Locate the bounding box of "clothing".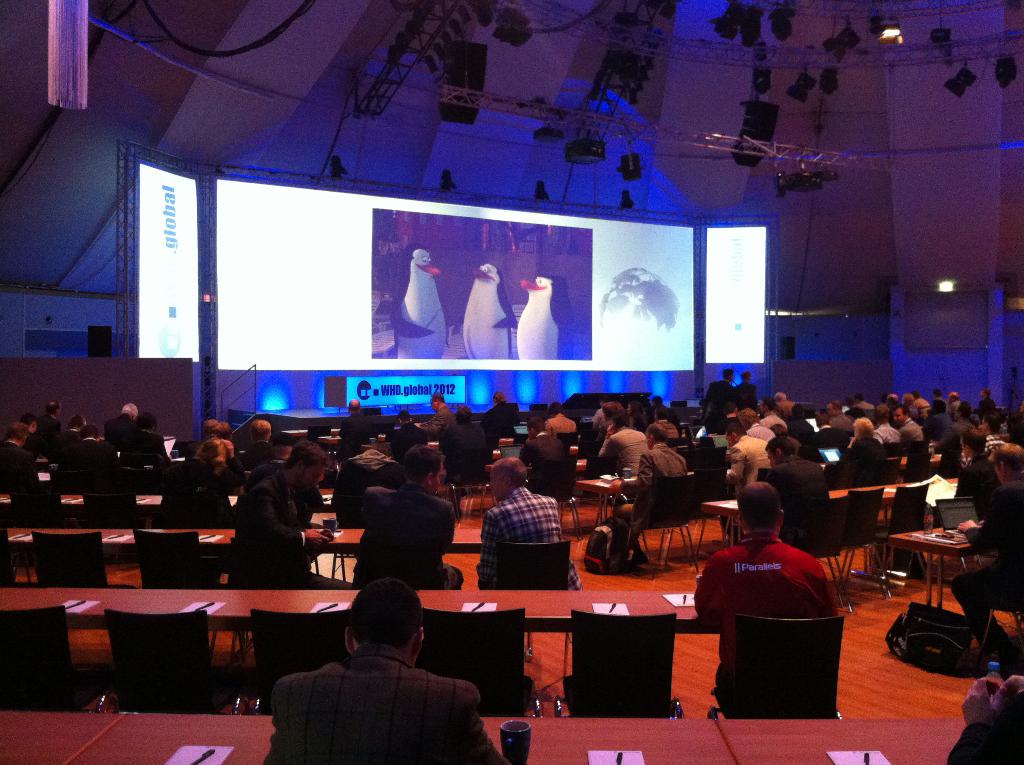
Bounding box: box=[594, 423, 615, 444].
